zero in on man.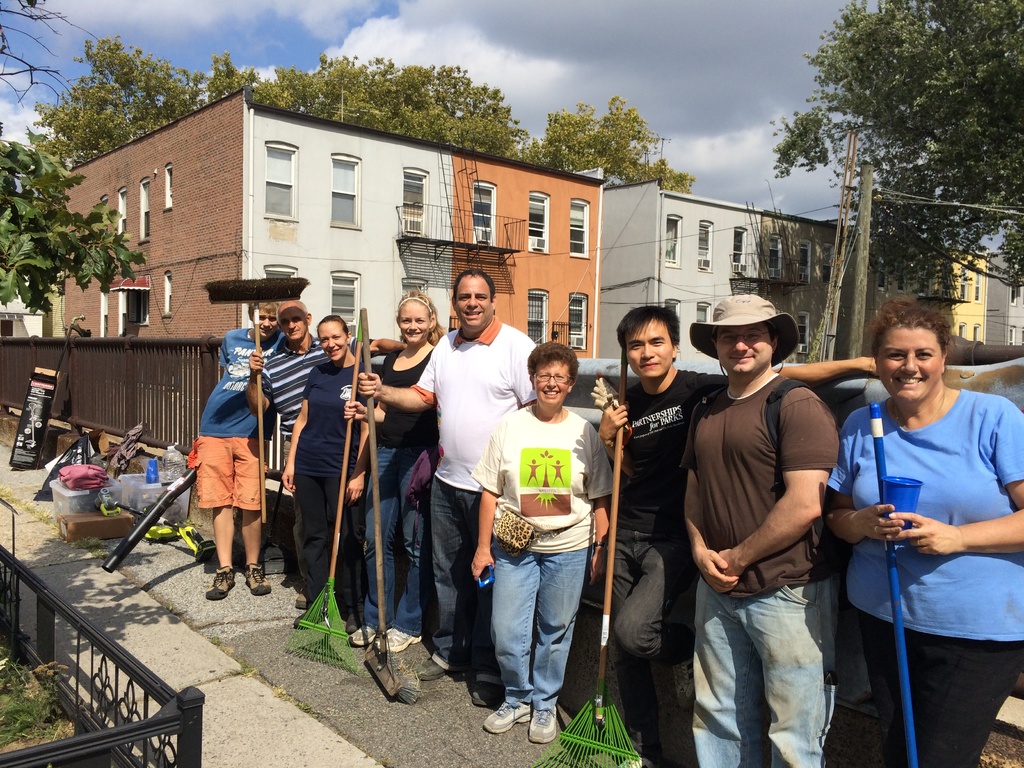
Zeroed in: box(356, 268, 541, 709).
